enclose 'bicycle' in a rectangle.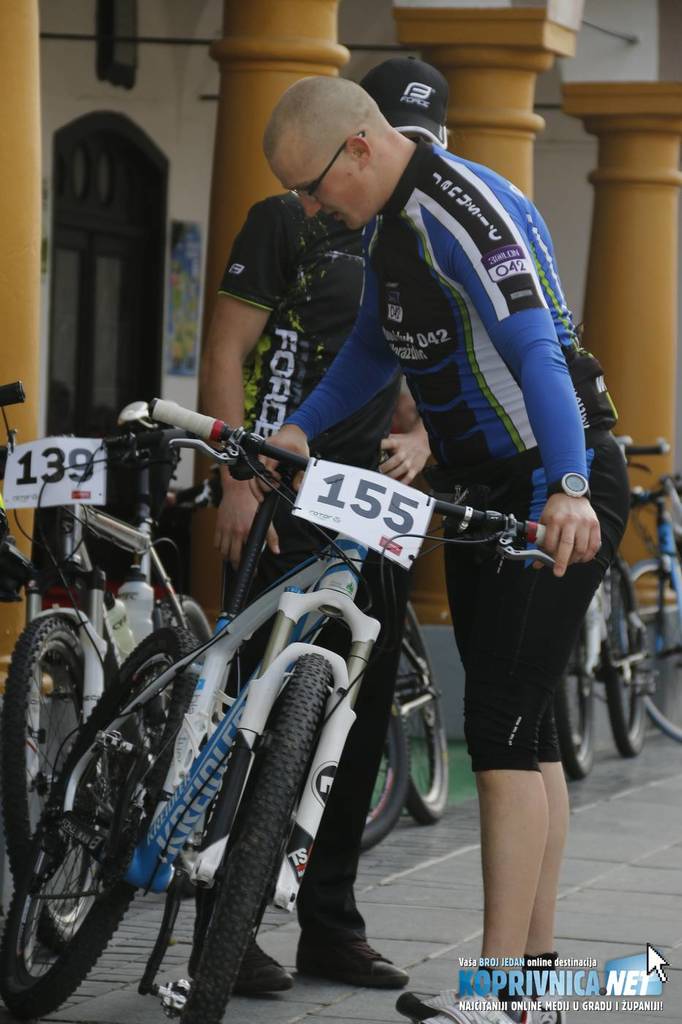
611:475:681:744.
